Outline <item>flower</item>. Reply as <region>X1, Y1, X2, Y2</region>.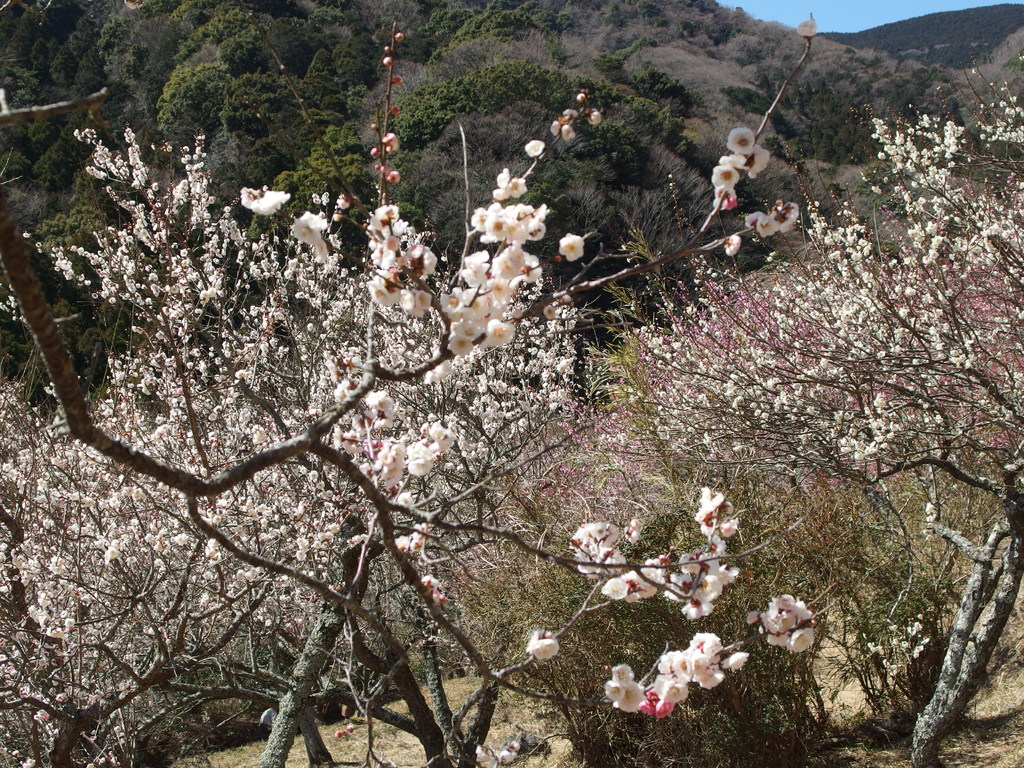
<region>531, 636, 561, 662</region>.
